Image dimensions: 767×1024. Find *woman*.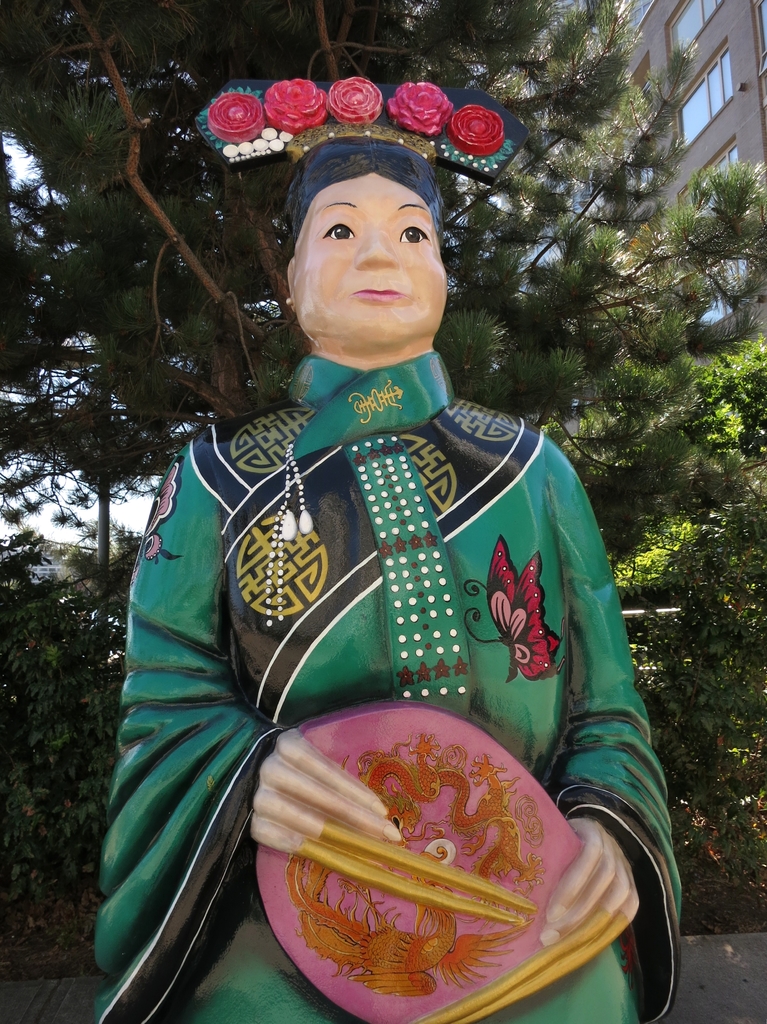
86/80/676/1016.
